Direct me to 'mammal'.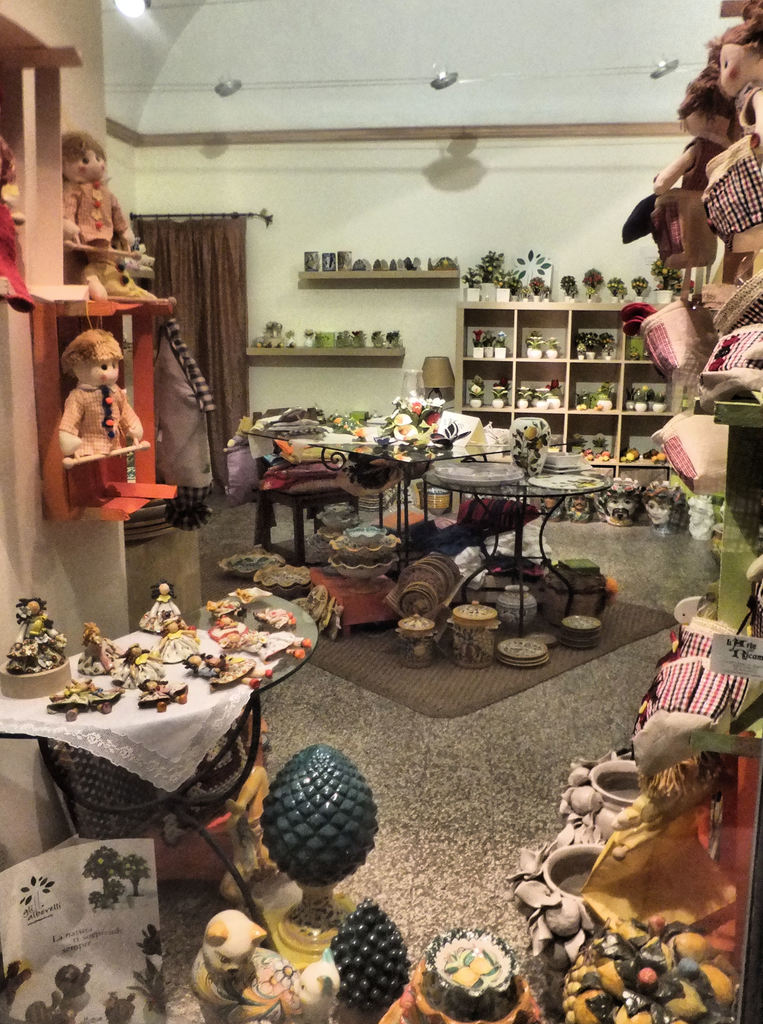
Direction: <bbox>211, 614, 311, 660</bbox>.
